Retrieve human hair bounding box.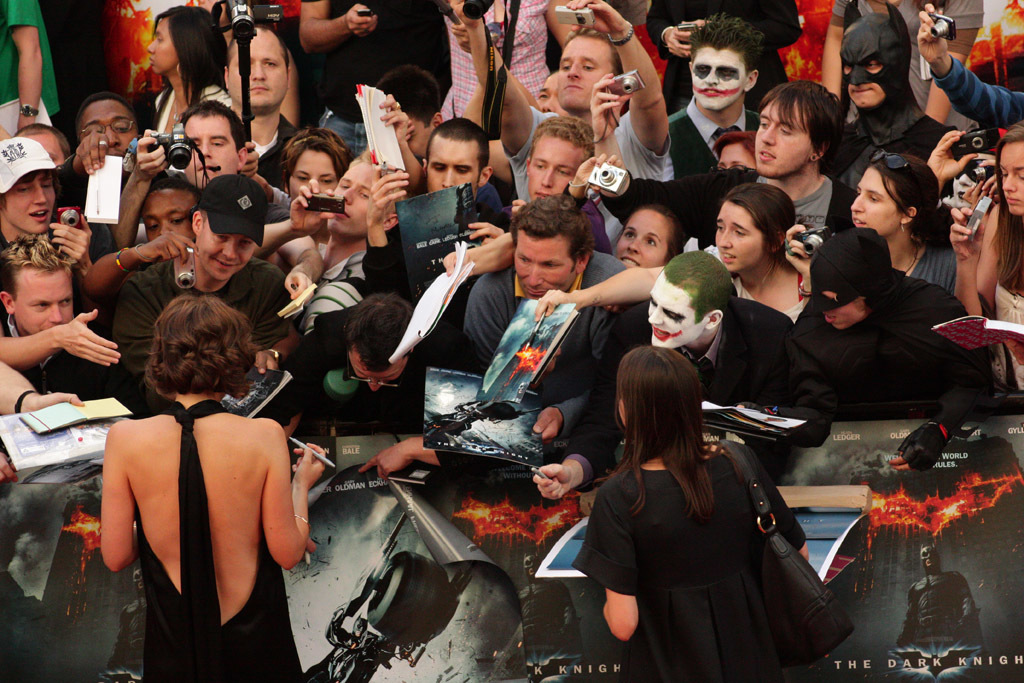
Bounding box: x1=987 y1=119 x2=1023 y2=294.
